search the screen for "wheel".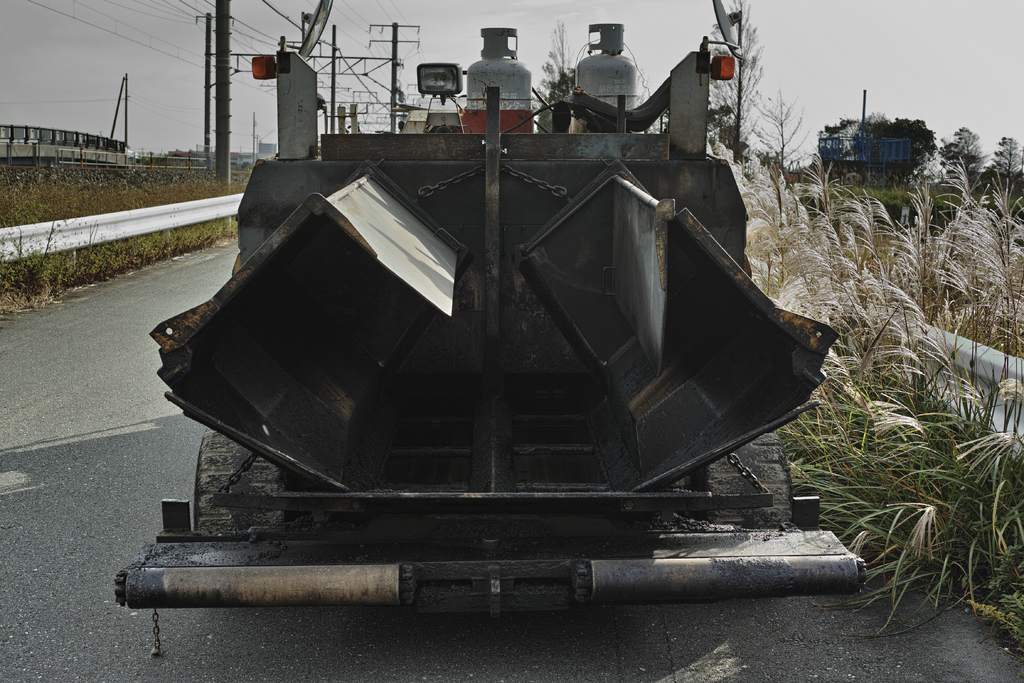
Found at locate(699, 434, 794, 529).
